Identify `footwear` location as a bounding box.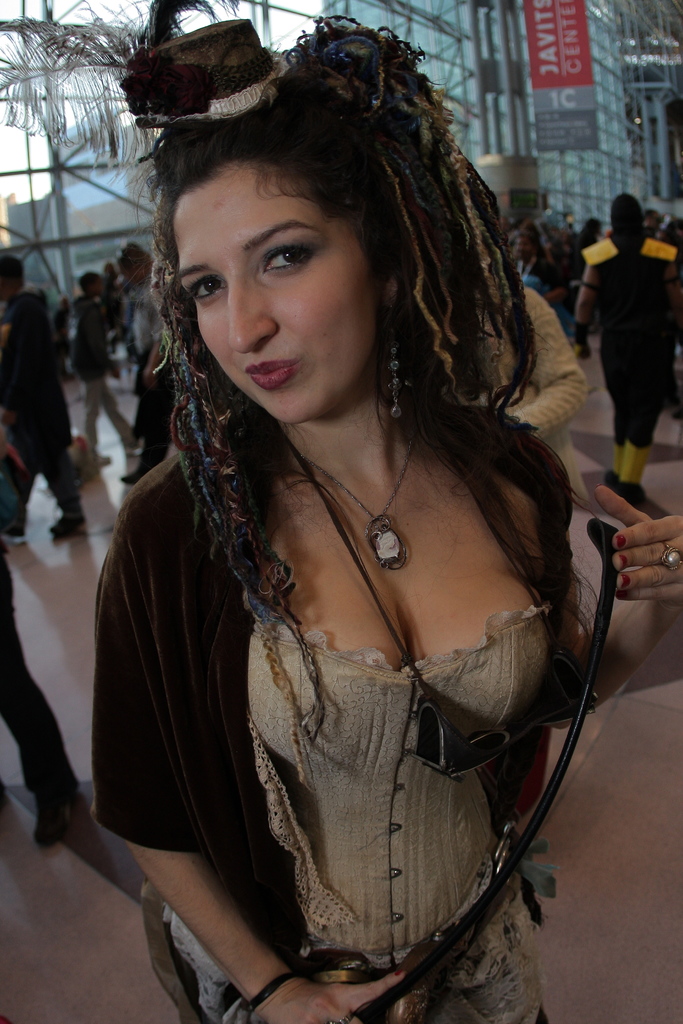
BBox(3, 522, 30, 548).
